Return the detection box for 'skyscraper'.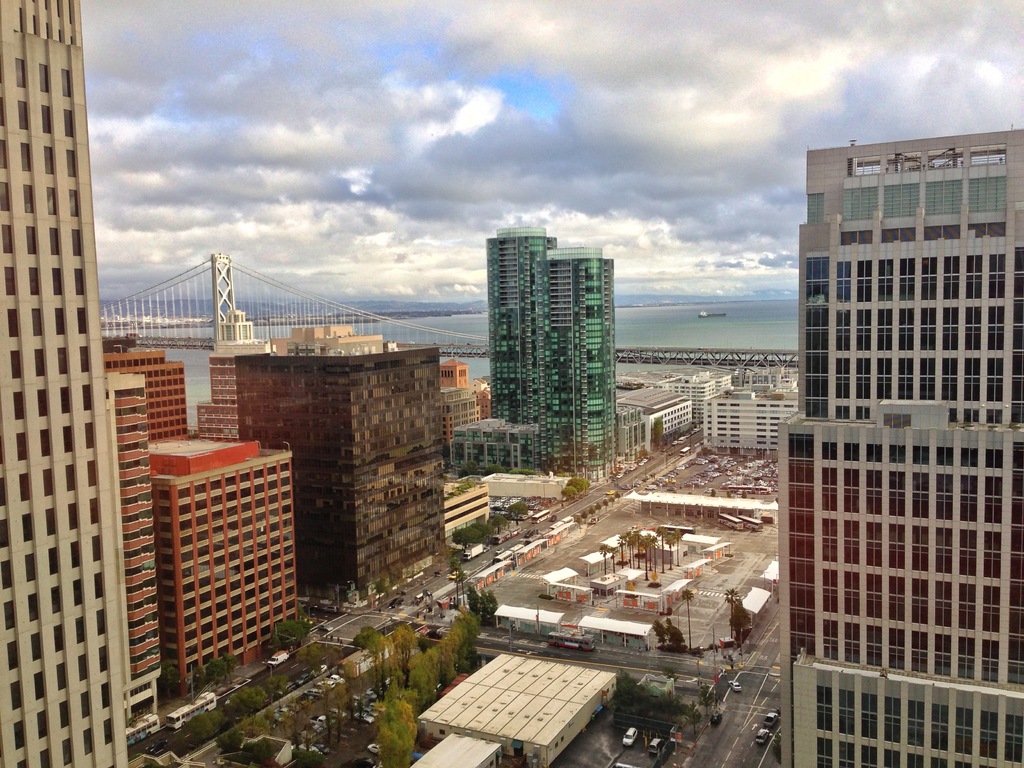
x1=1 y1=0 x2=126 y2=765.
